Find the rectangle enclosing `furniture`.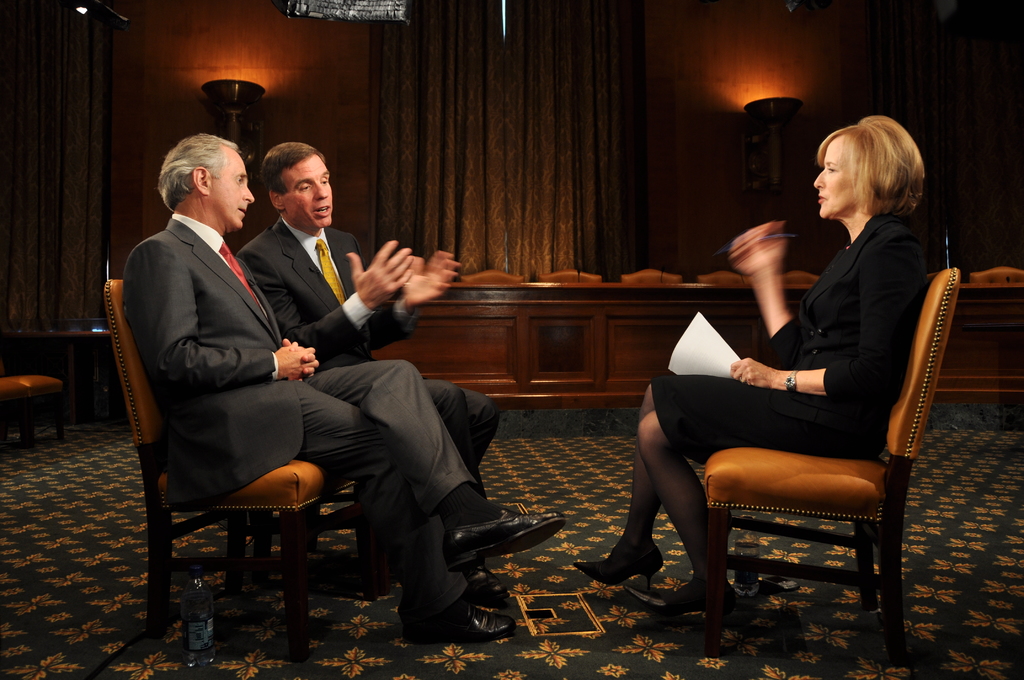
bbox=(101, 279, 356, 663).
